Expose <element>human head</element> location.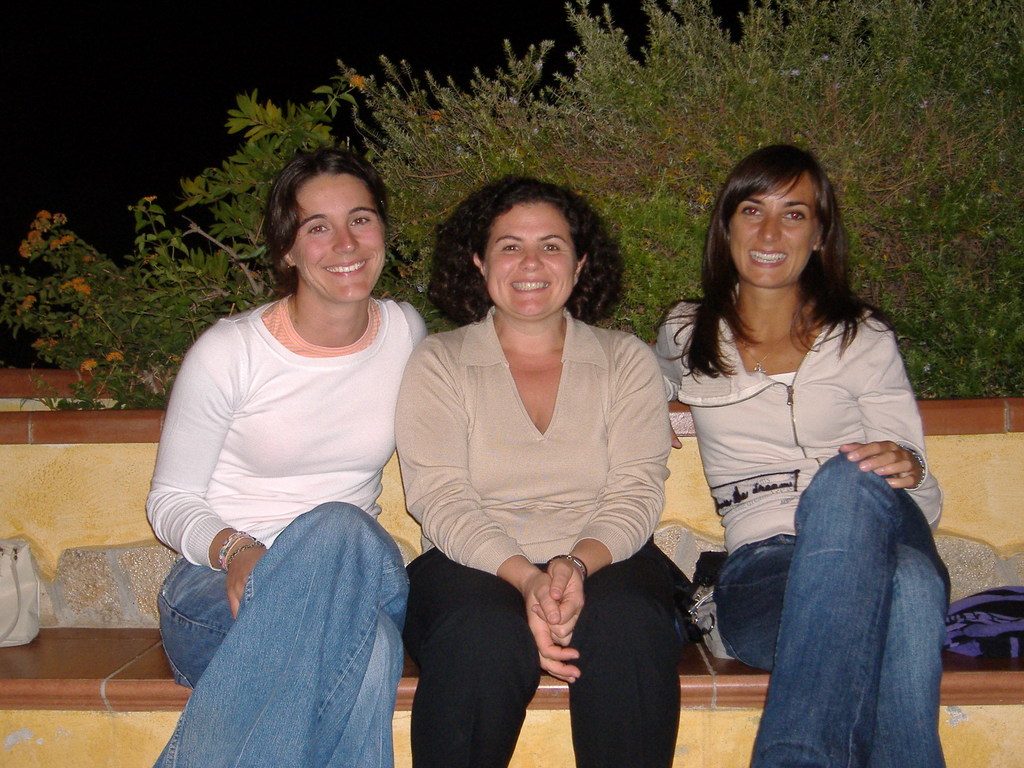
Exposed at [x1=709, y1=143, x2=848, y2=294].
